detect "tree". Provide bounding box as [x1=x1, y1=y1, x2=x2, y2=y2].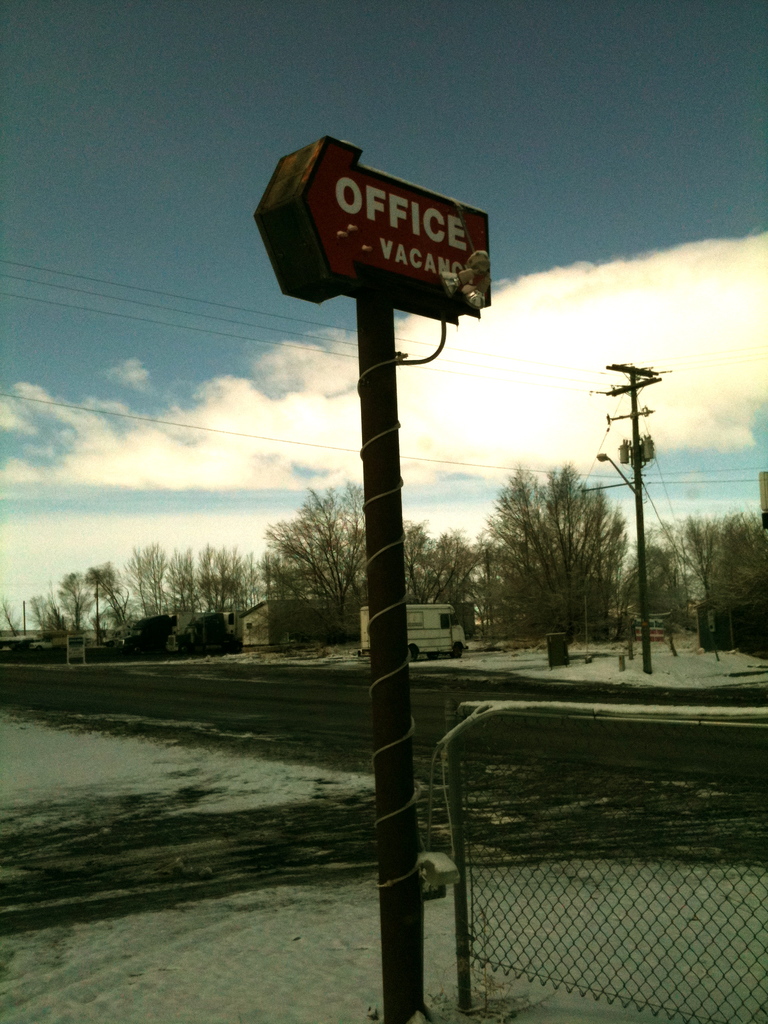
[x1=485, y1=442, x2=656, y2=653].
